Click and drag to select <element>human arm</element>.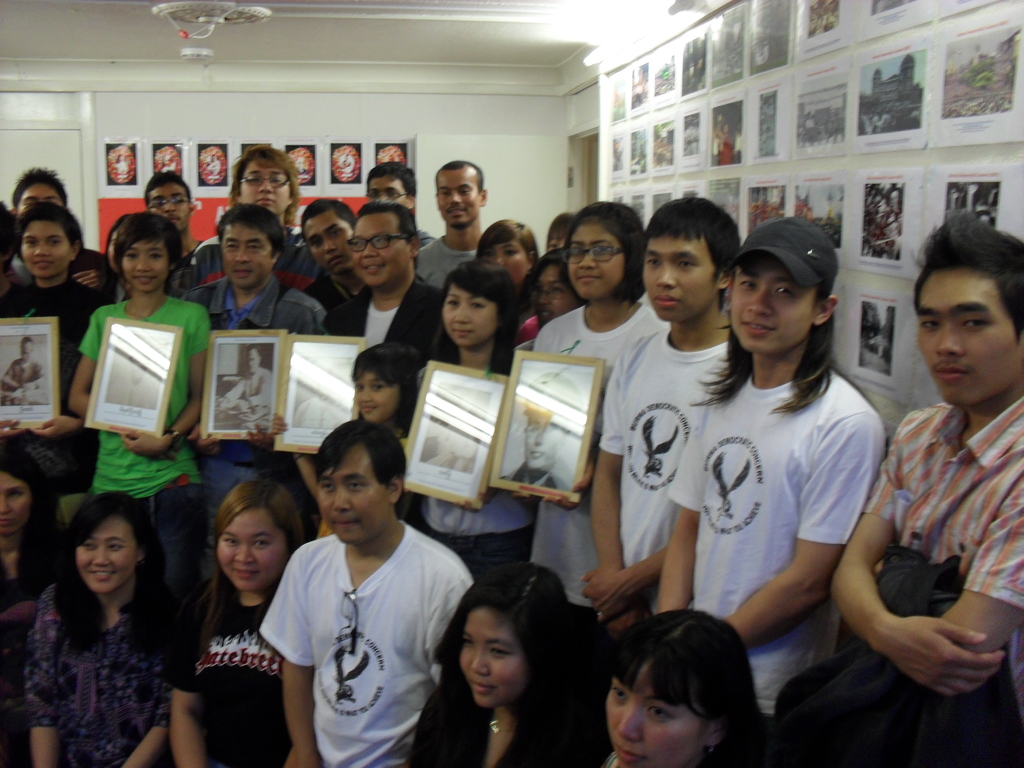
Selection: [727,410,886,653].
